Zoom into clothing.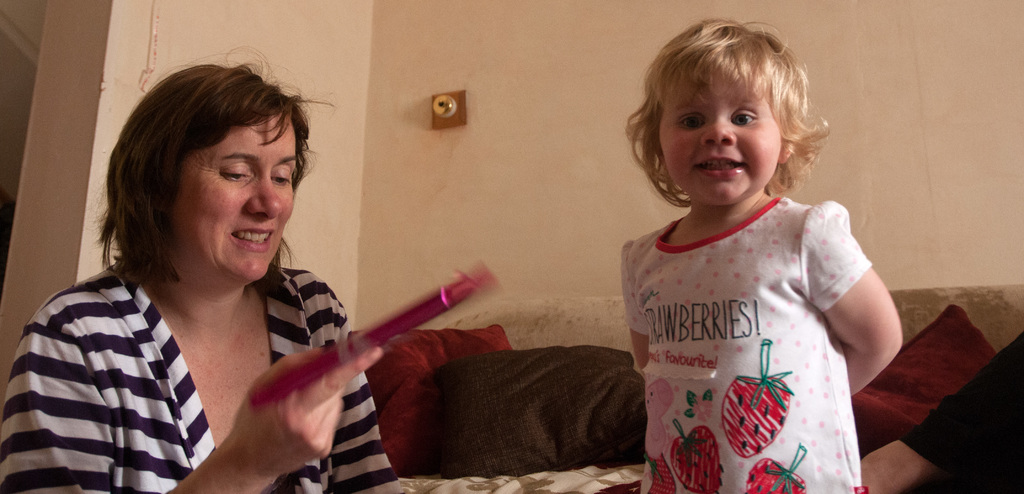
Zoom target: l=627, t=195, r=874, b=493.
